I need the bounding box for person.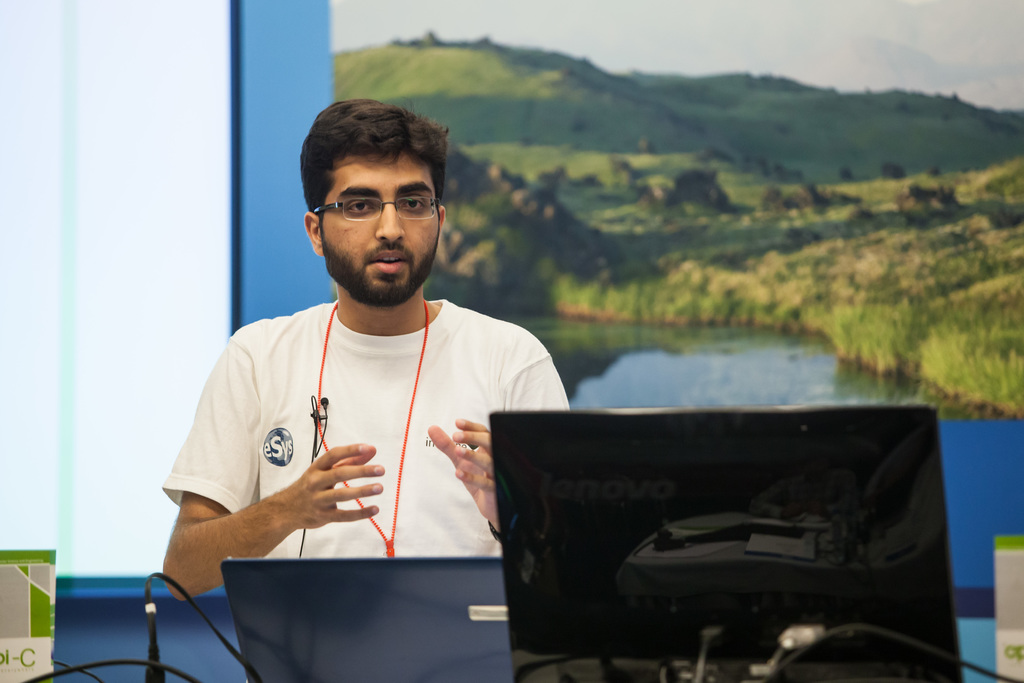
Here it is: x1=158, y1=100, x2=574, y2=600.
